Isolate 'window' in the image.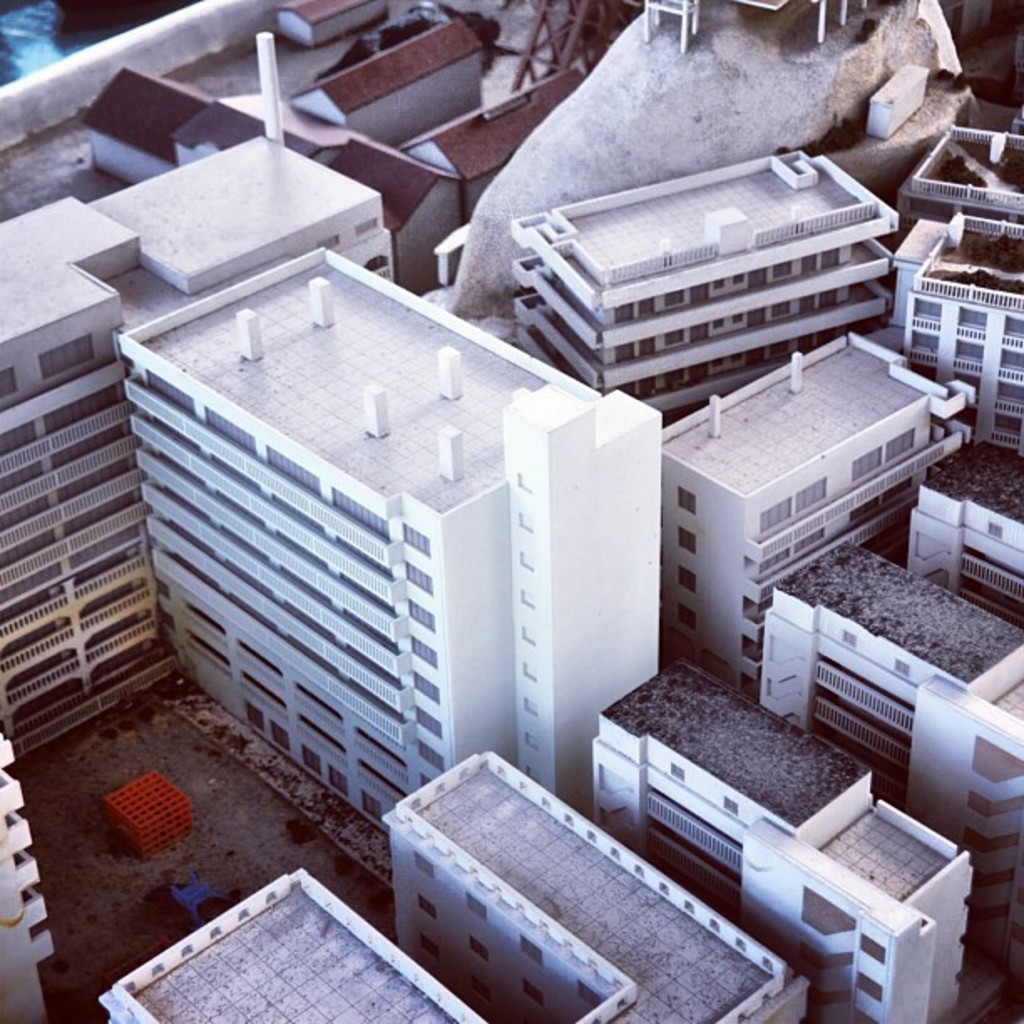
Isolated region: 676:525:694:556.
